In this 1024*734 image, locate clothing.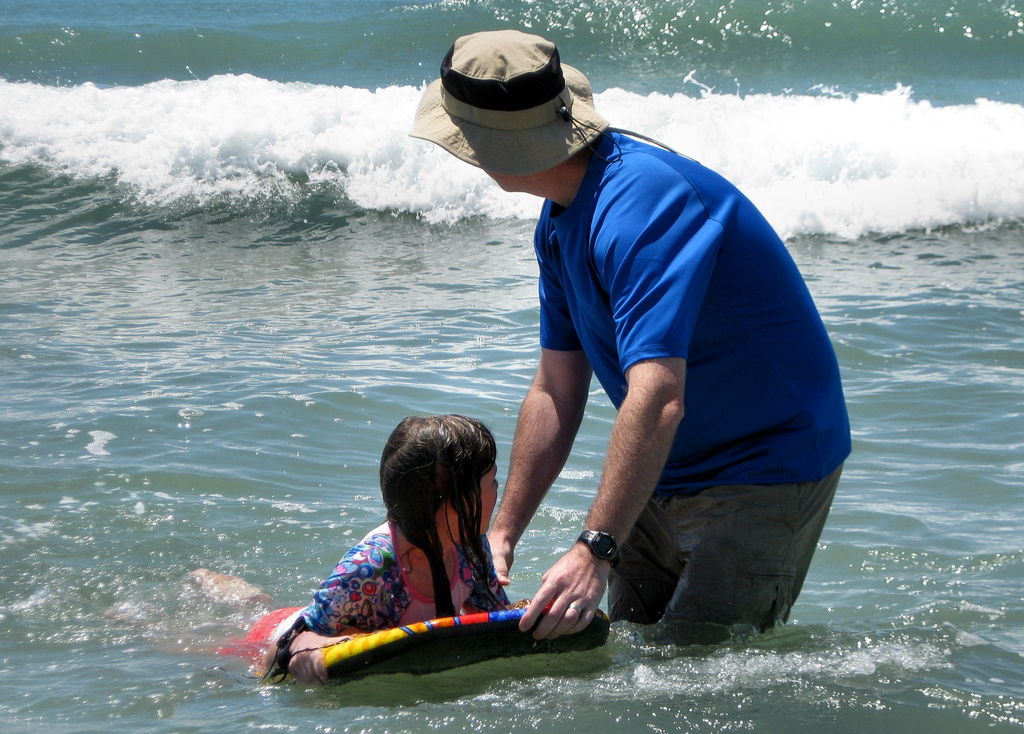
Bounding box: x1=337 y1=70 x2=838 y2=621.
